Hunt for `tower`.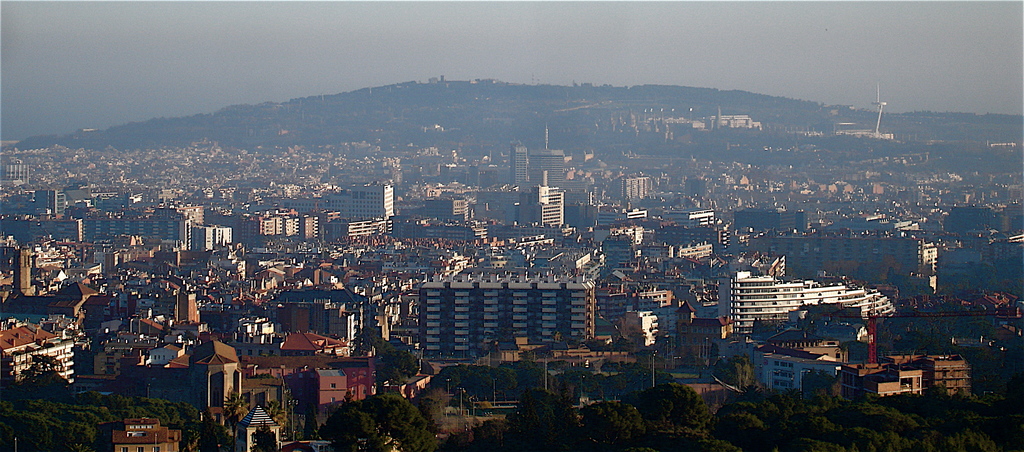
Hunted down at <box>511,144,529,183</box>.
